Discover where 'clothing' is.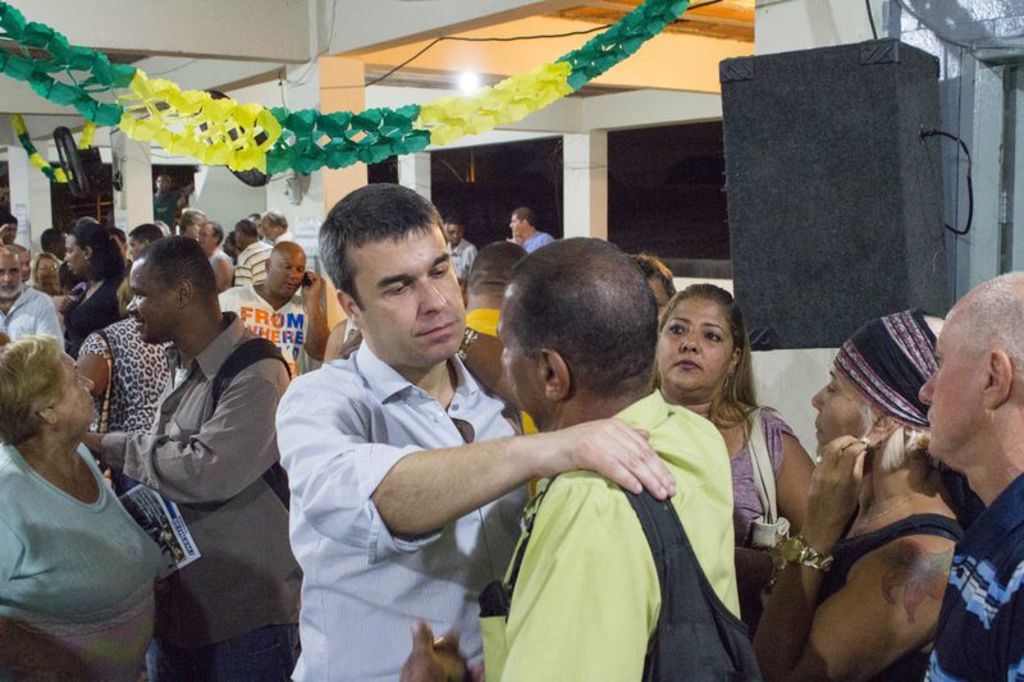
Discovered at bbox(77, 326, 159, 477).
